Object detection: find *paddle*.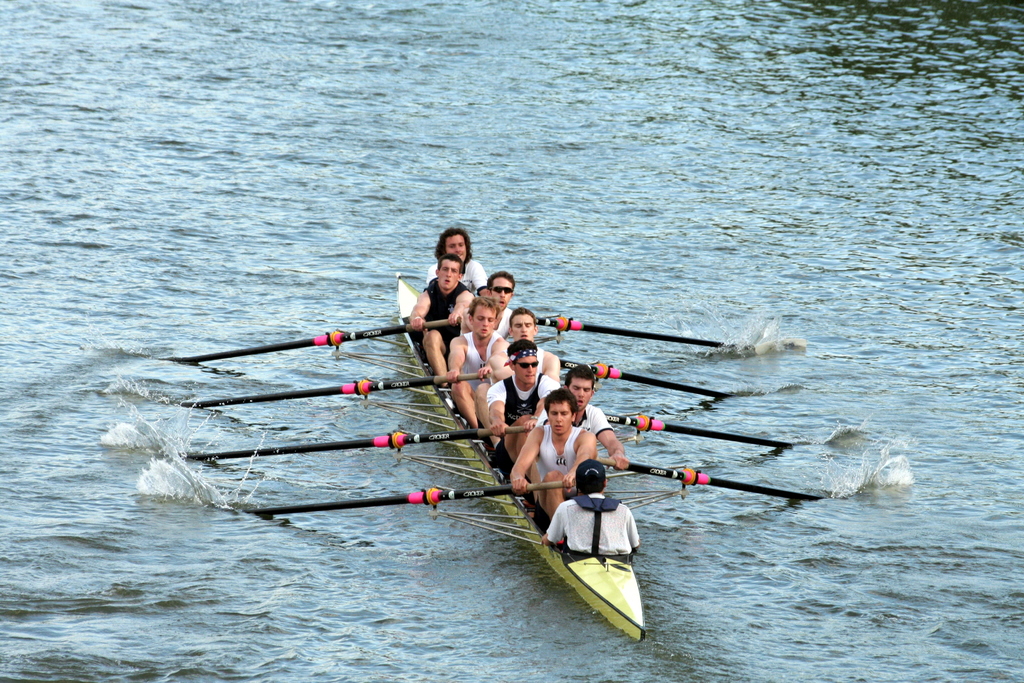
250, 481, 566, 519.
